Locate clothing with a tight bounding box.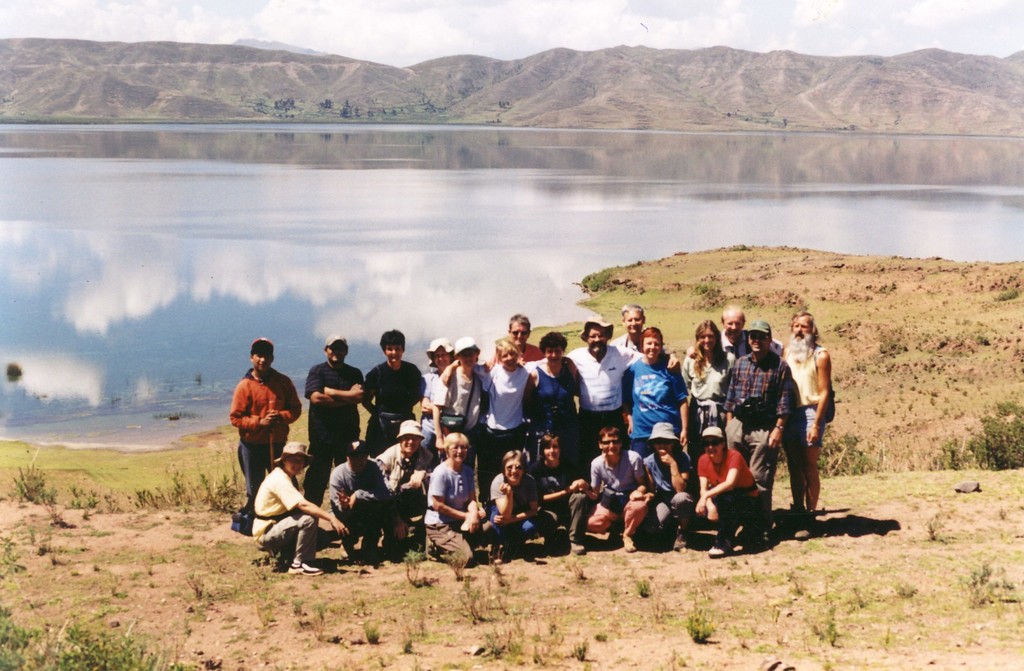
bbox(489, 484, 532, 558).
